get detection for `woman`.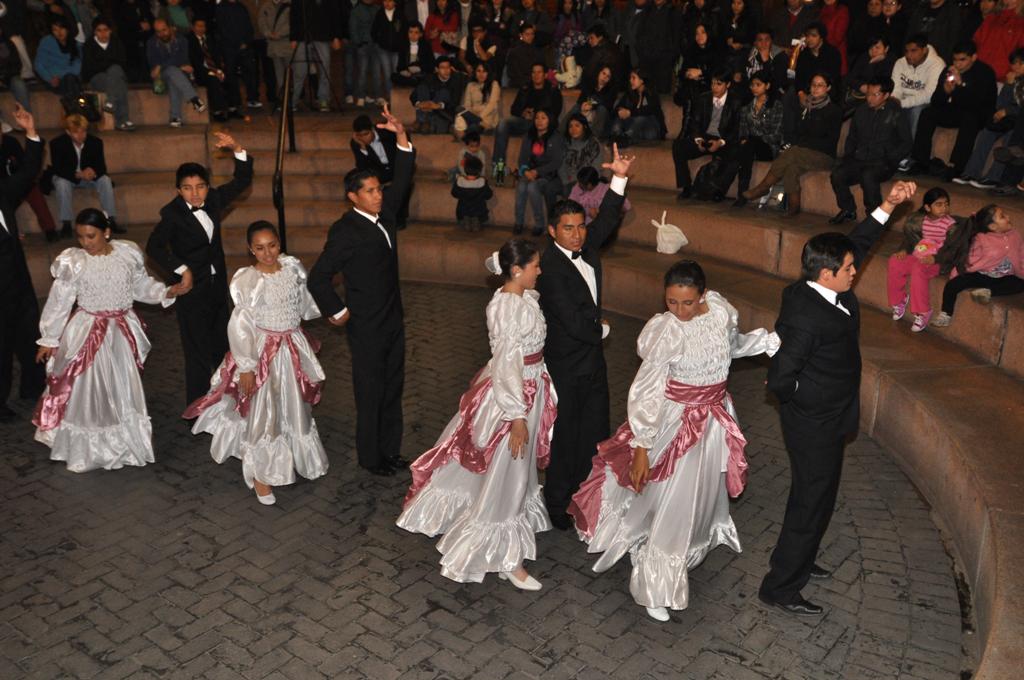
Detection: box=[566, 260, 783, 627].
